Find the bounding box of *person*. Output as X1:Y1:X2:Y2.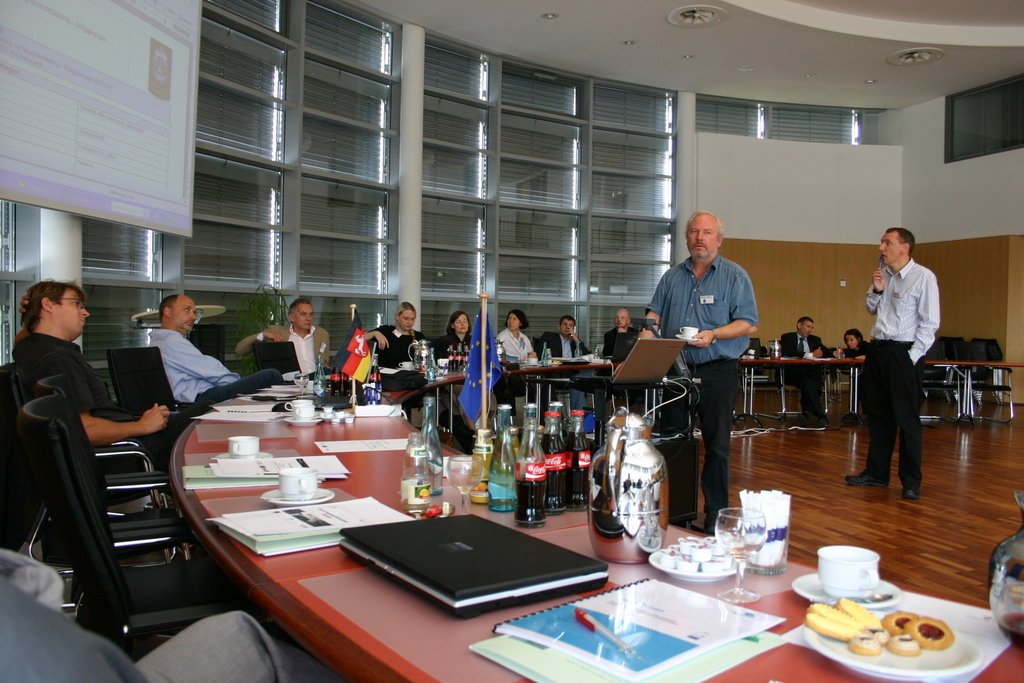
431:304:469:383.
